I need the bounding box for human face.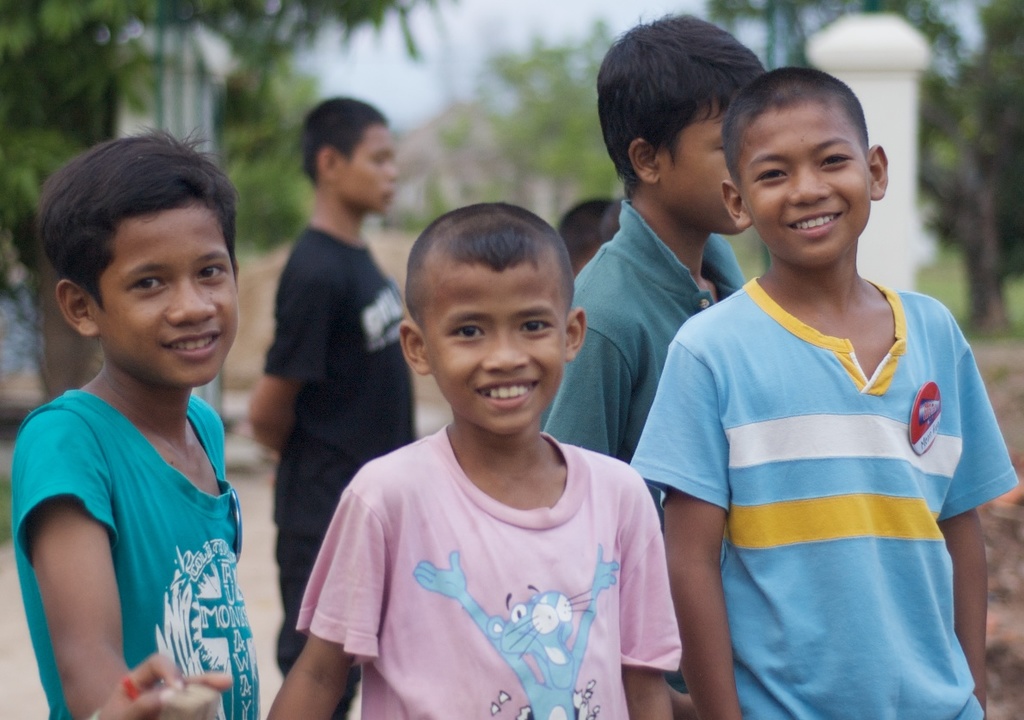
Here it is: x1=661 y1=103 x2=749 y2=236.
